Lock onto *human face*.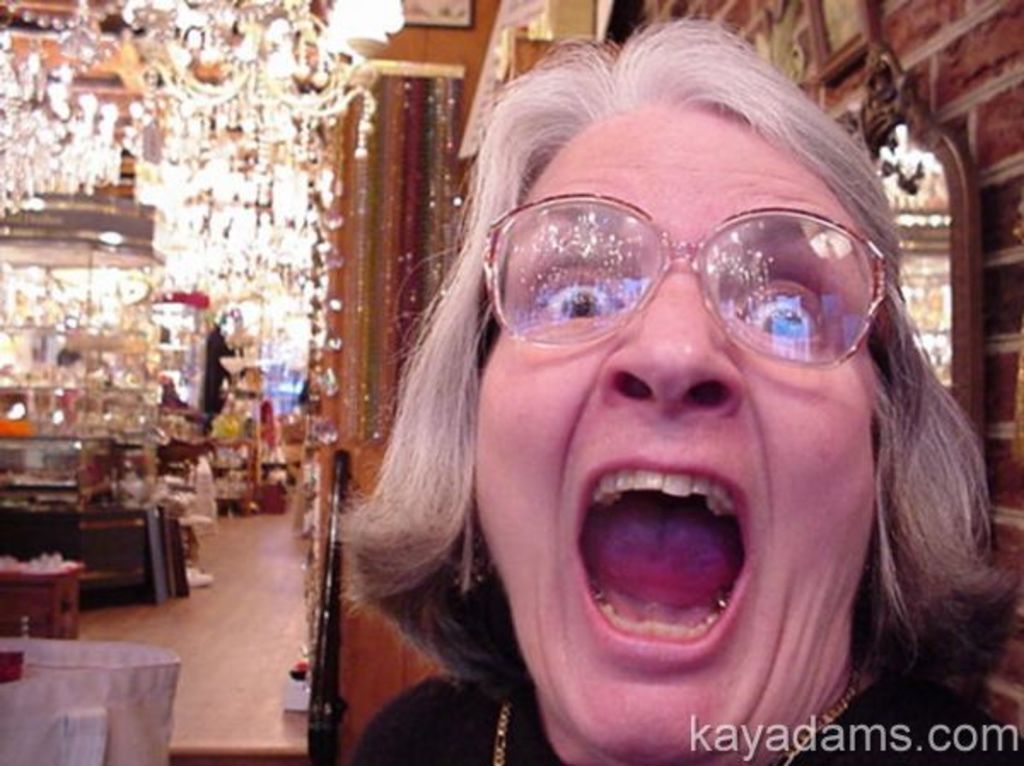
Locked: 473:102:881:764.
